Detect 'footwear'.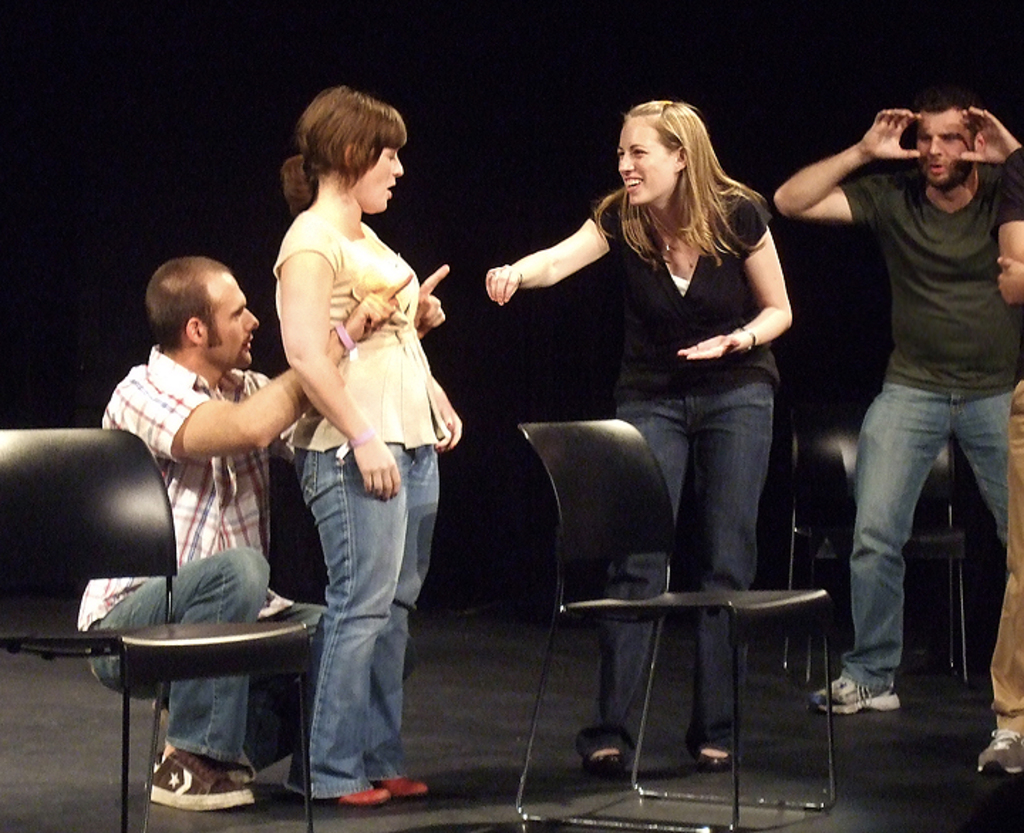
Detected at (304, 768, 390, 809).
